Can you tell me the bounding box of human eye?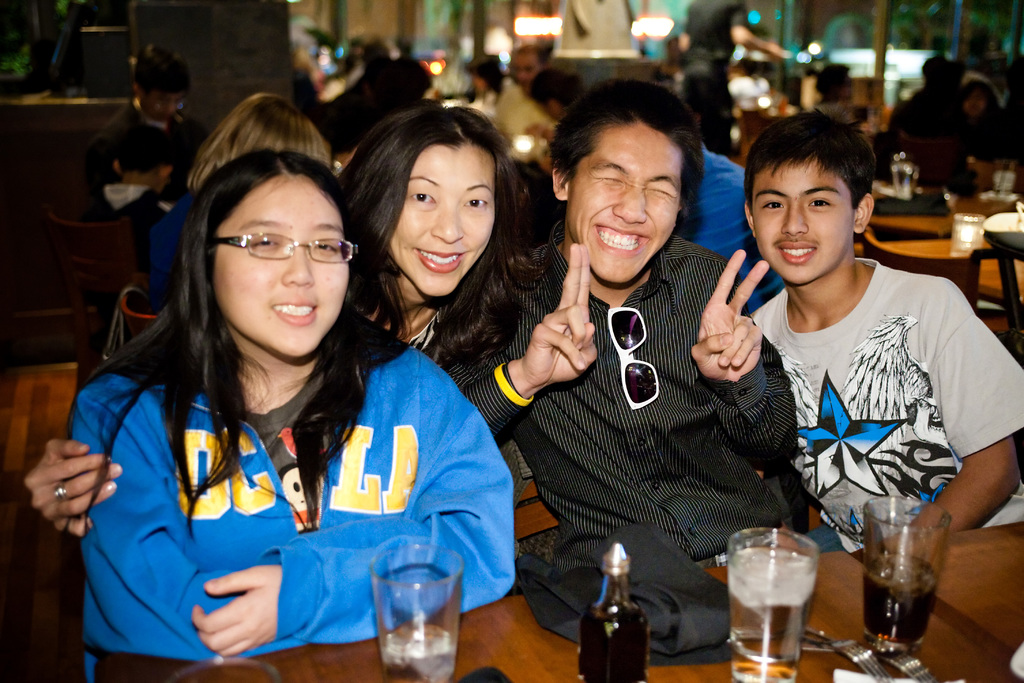
box(756, 192, 792, 213).
